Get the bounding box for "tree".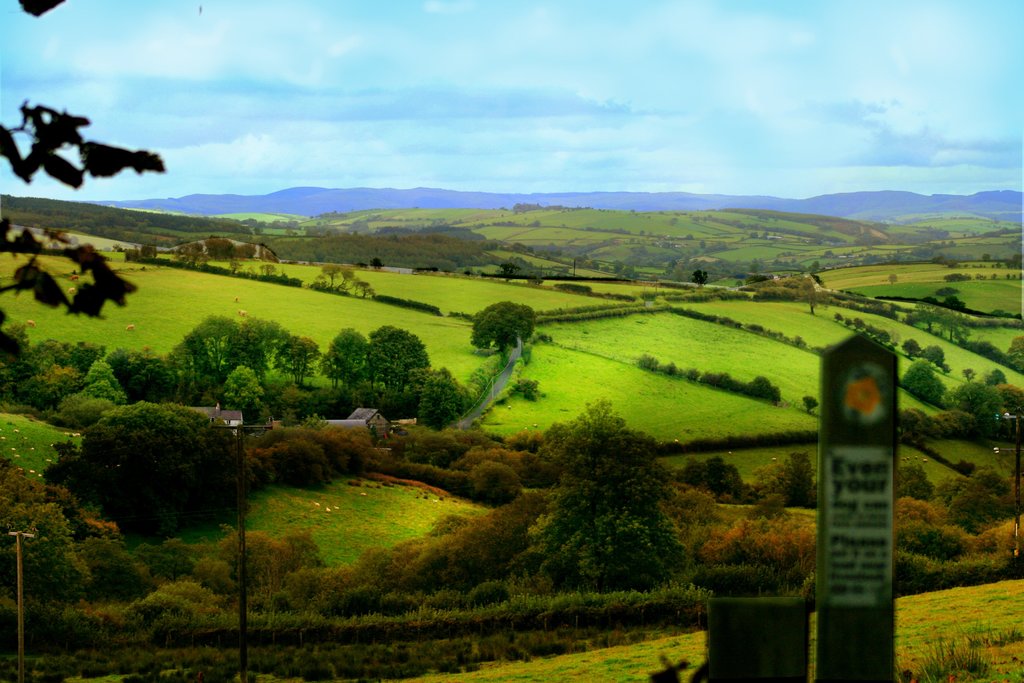
locate(469, 294, 534, 365).
